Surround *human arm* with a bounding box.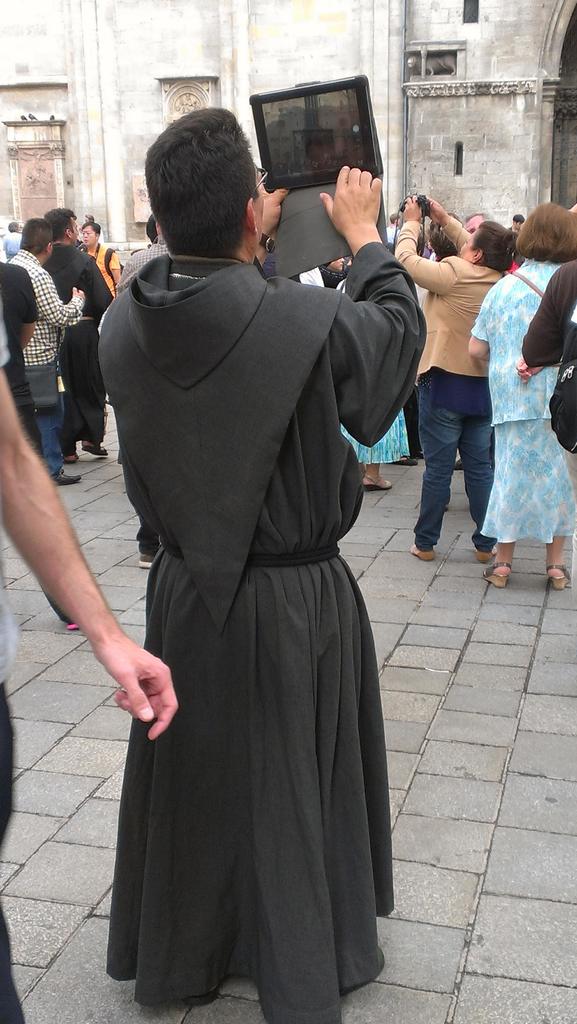
(412, 182, 468, 258).
